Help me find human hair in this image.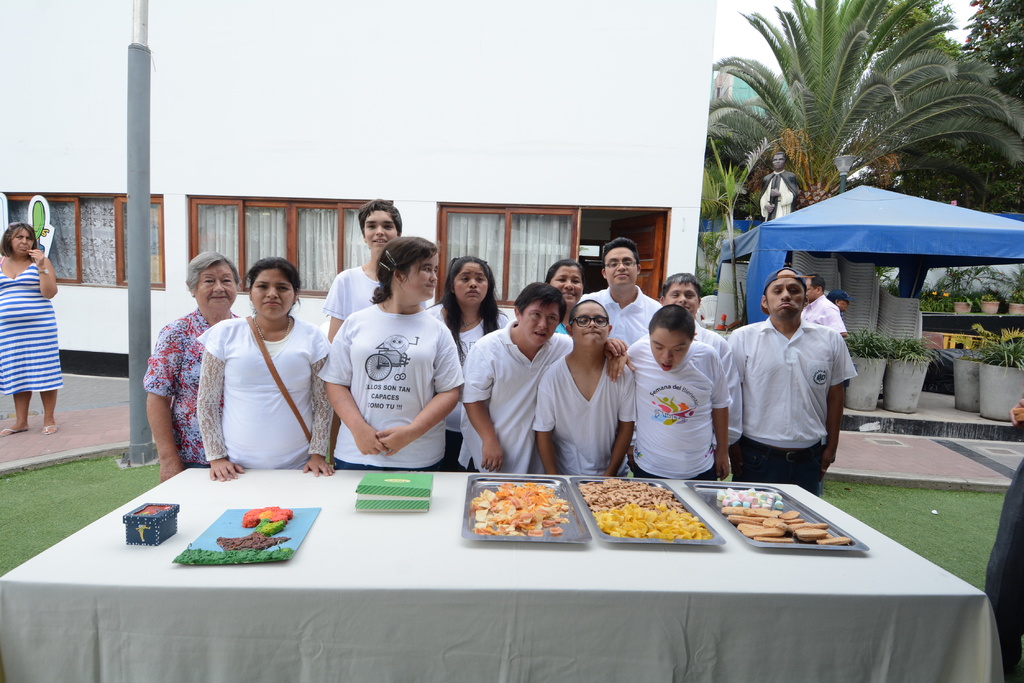
Found it: locate(0, 220, 38, 257).
